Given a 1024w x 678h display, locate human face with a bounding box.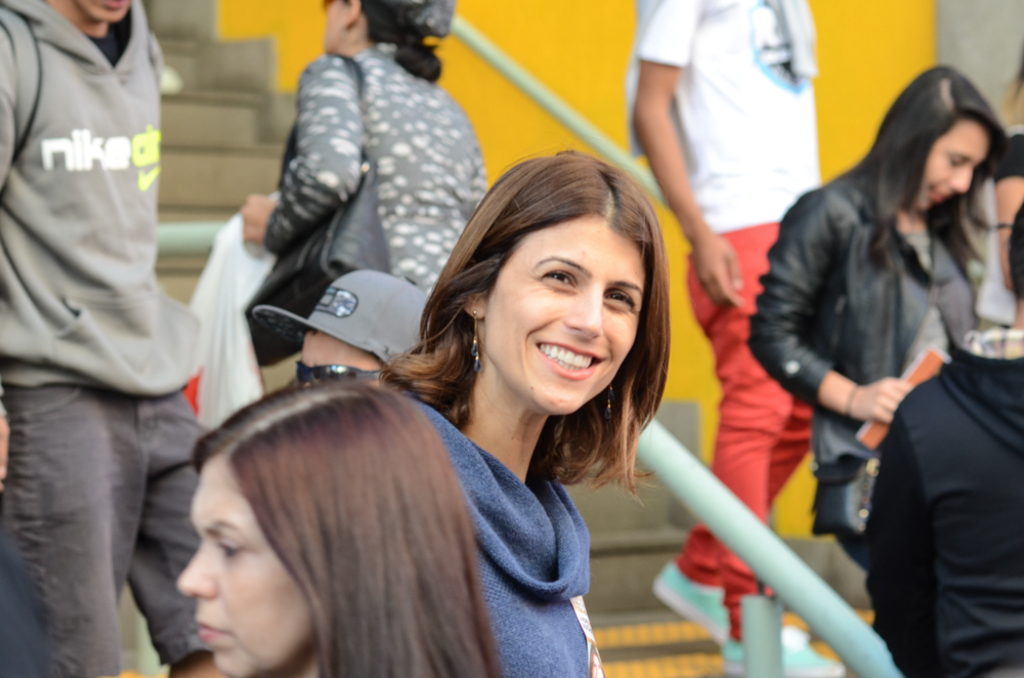
Located: (left=322, top=0, right=352, bottom=48).
